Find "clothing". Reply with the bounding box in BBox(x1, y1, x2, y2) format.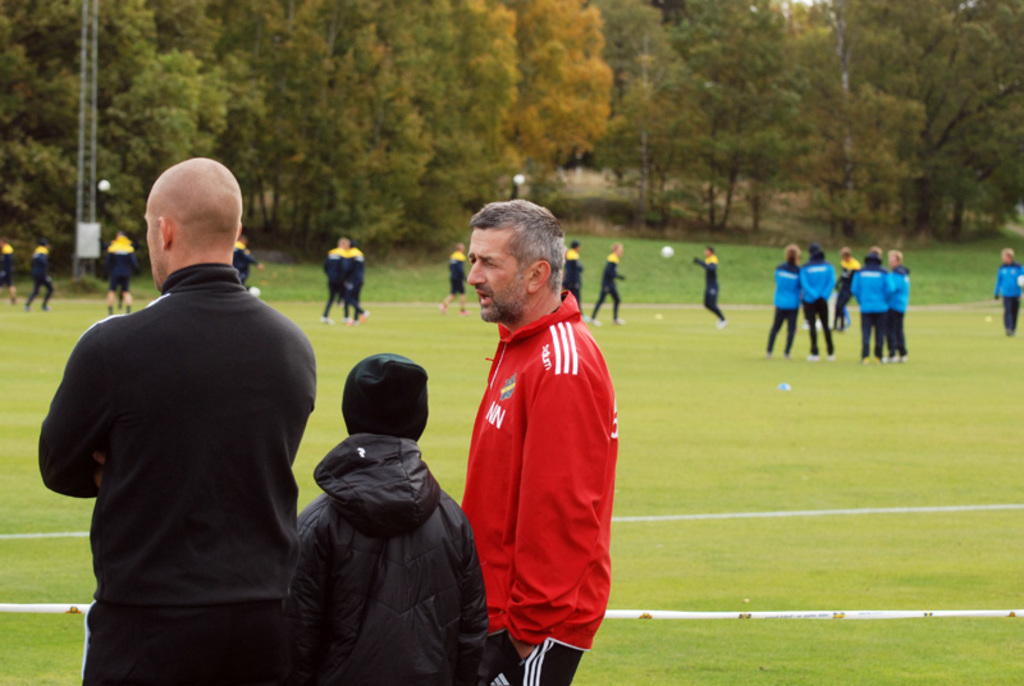
BBox(571, 251, 579, 306).
